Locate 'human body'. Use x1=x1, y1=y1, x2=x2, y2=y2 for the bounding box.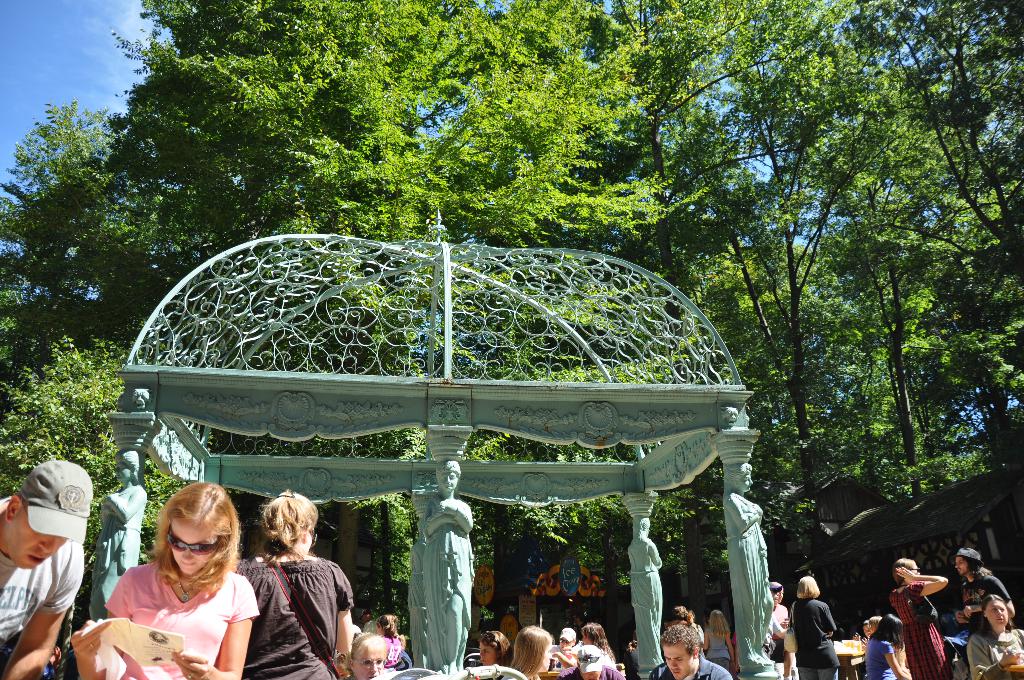
x1=245, y1=495, x2=358, y2=679.
